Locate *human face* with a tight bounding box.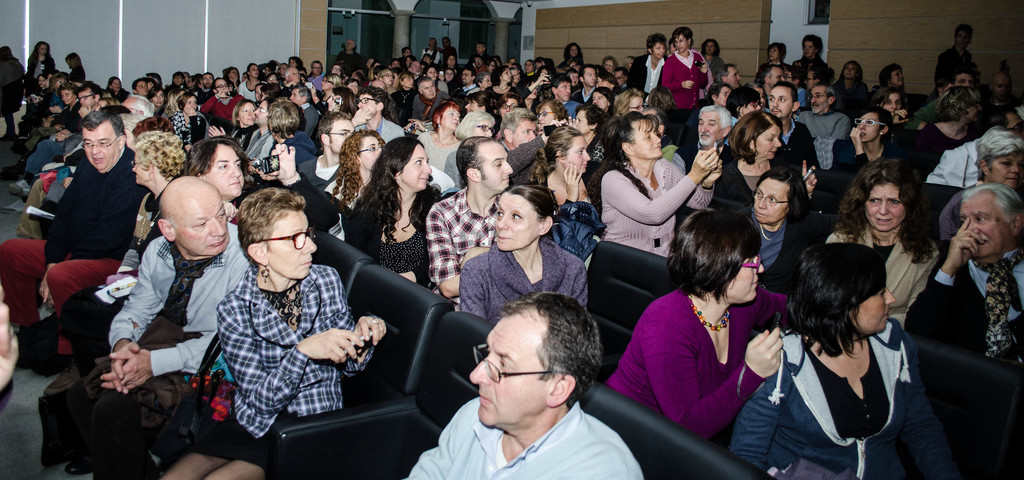
[503,69,511,79].
